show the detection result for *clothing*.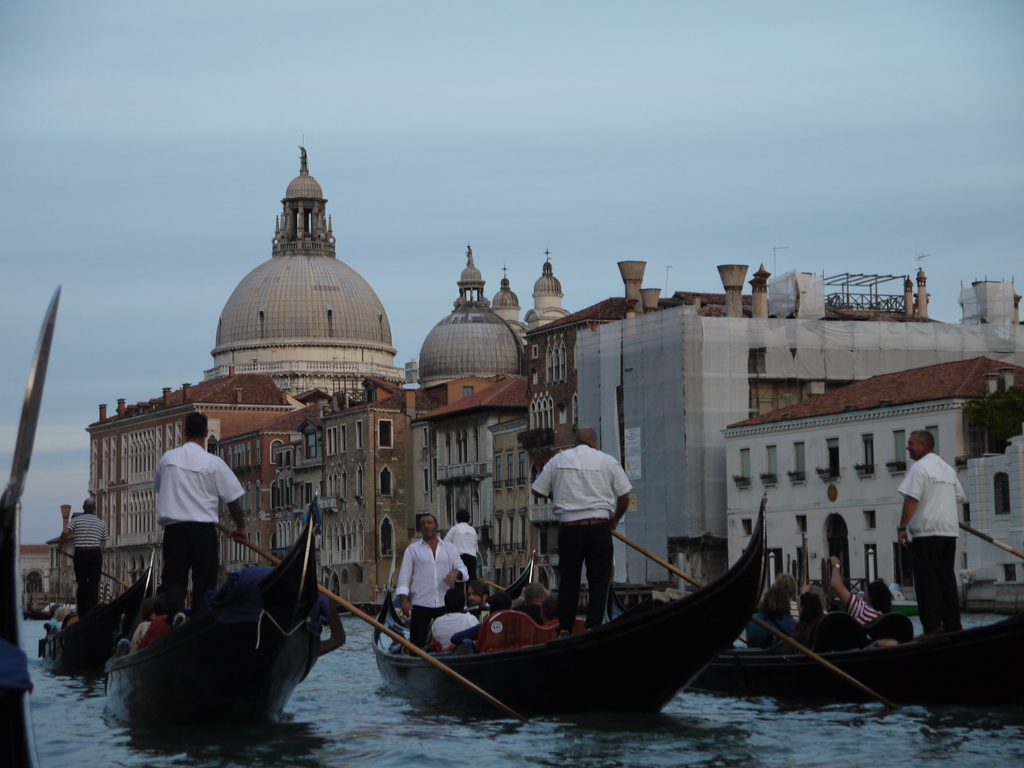
select_region(148, 437, 248, 641).
